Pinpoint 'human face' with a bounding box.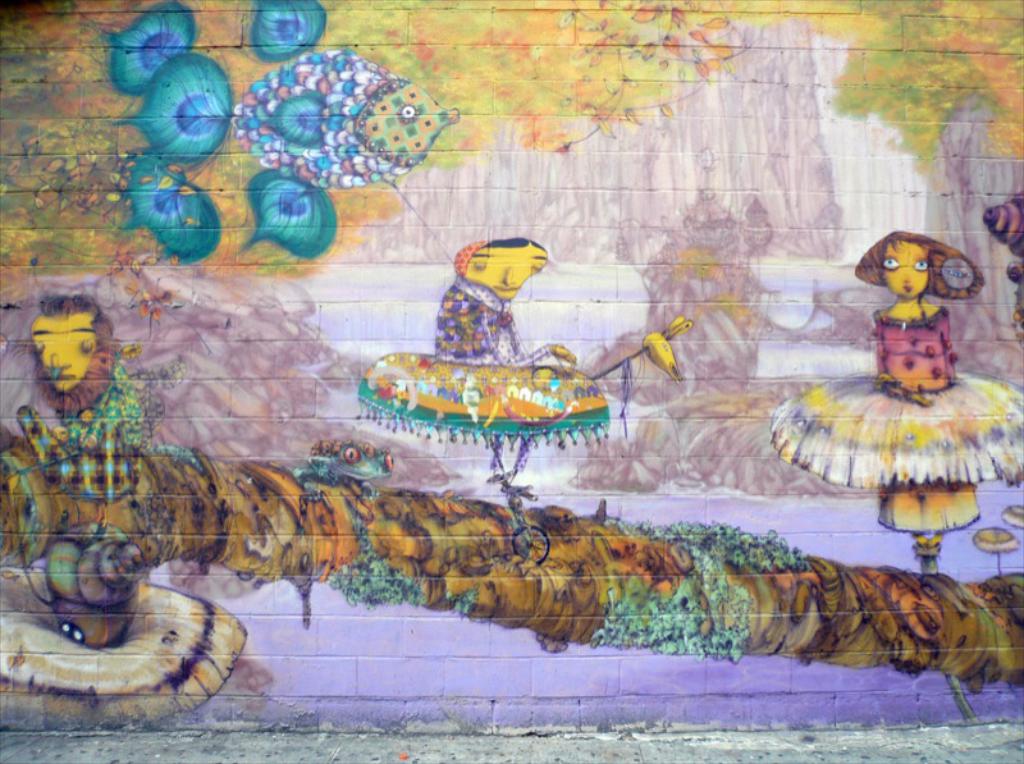
box=[886, 239, 929, 298].
